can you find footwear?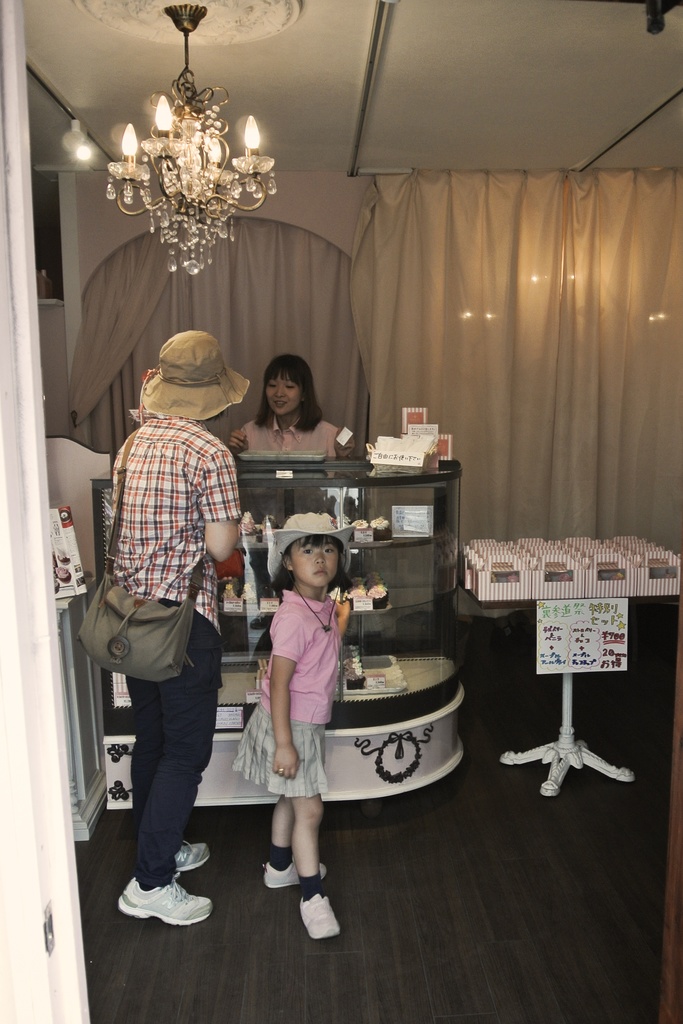
Yes, bounding box: crop(300, 888, 337, 939).
